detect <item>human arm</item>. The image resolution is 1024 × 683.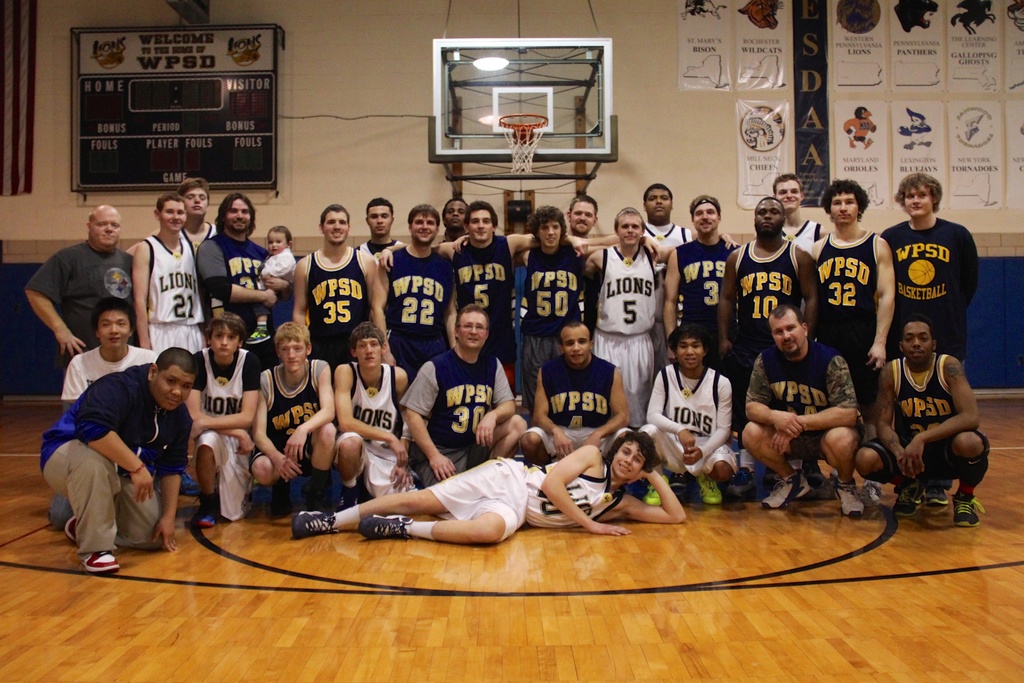
[287,254,311,329].
